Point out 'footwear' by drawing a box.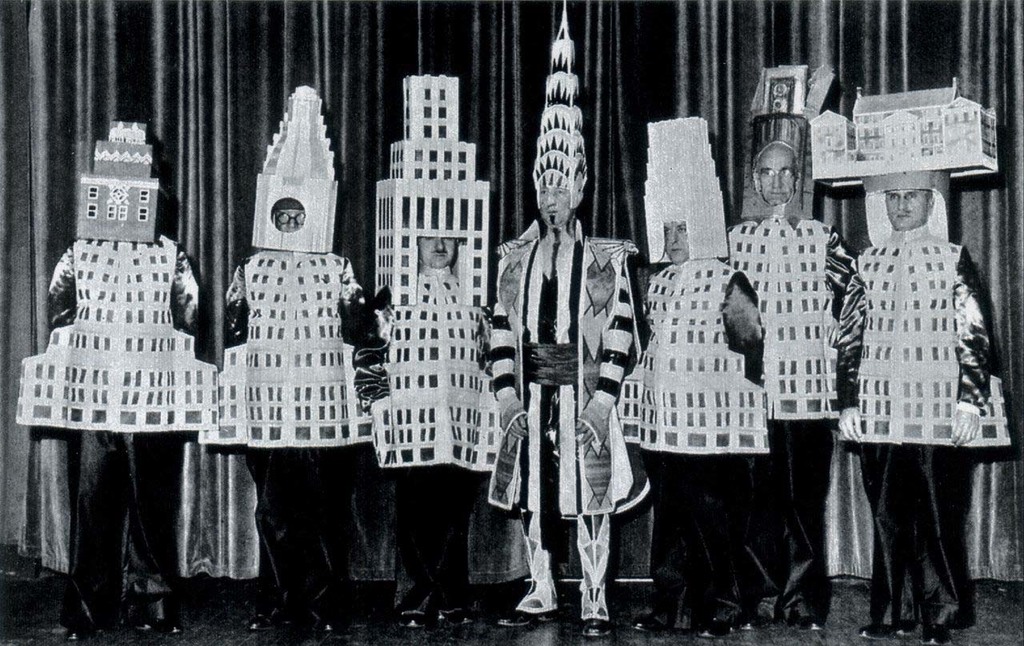
[246, 609, 290, 634].
